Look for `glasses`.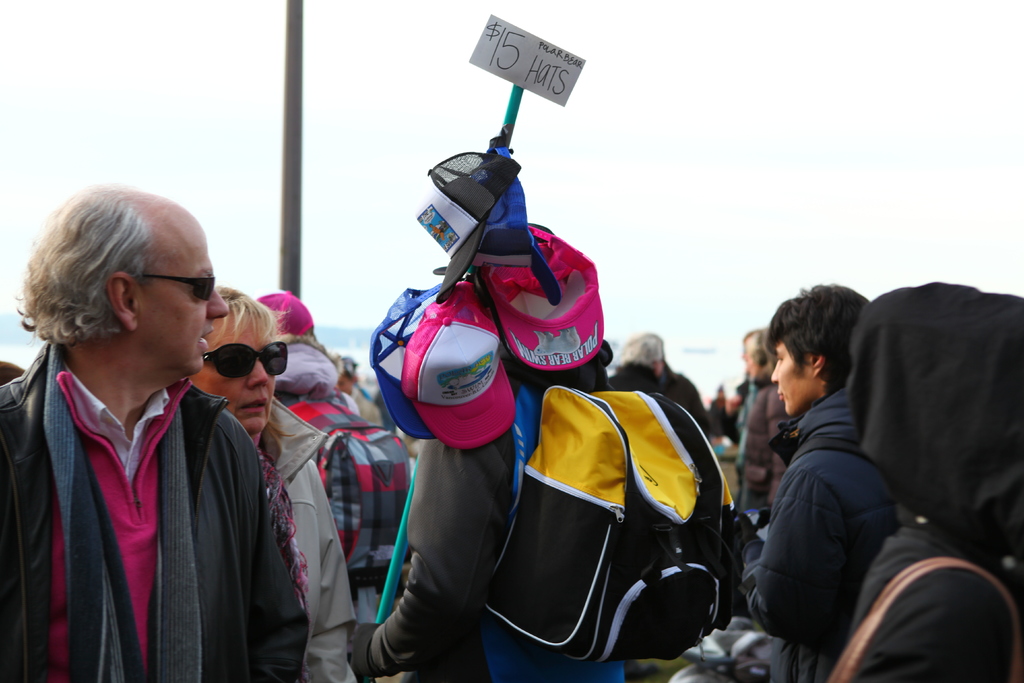
Found: BBox(140, 273, 218, 305).
